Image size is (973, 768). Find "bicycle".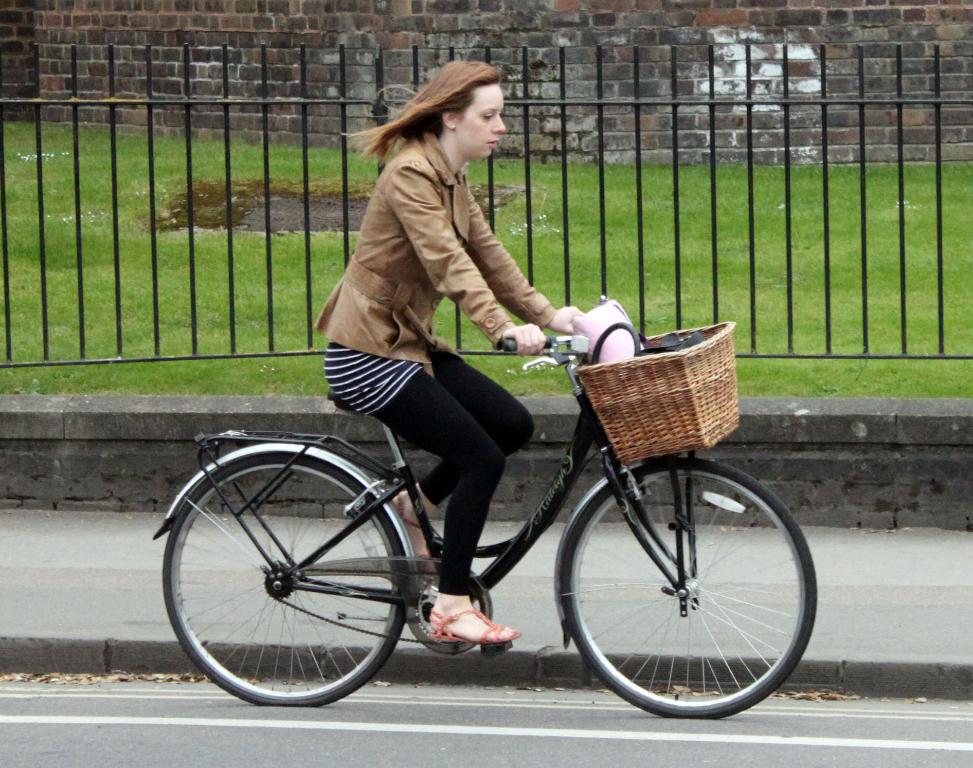
(left=159, top=273, right=818, bottom=725).
